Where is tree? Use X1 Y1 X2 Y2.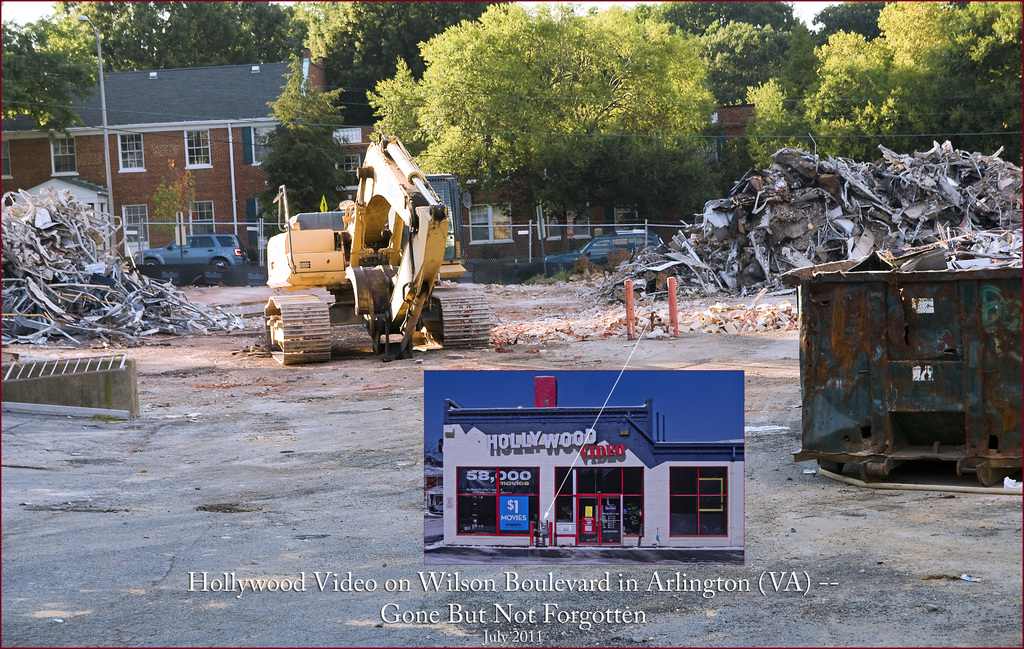
393 8 725 244.
